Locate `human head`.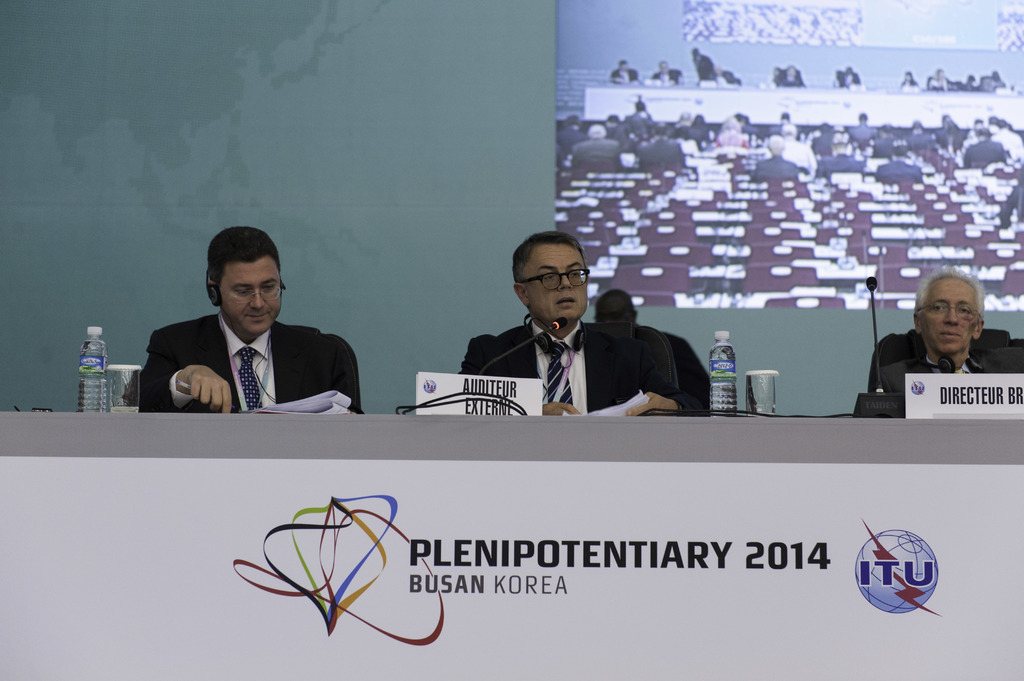
Bounding box: BBox(201, 228, 289, 337).
